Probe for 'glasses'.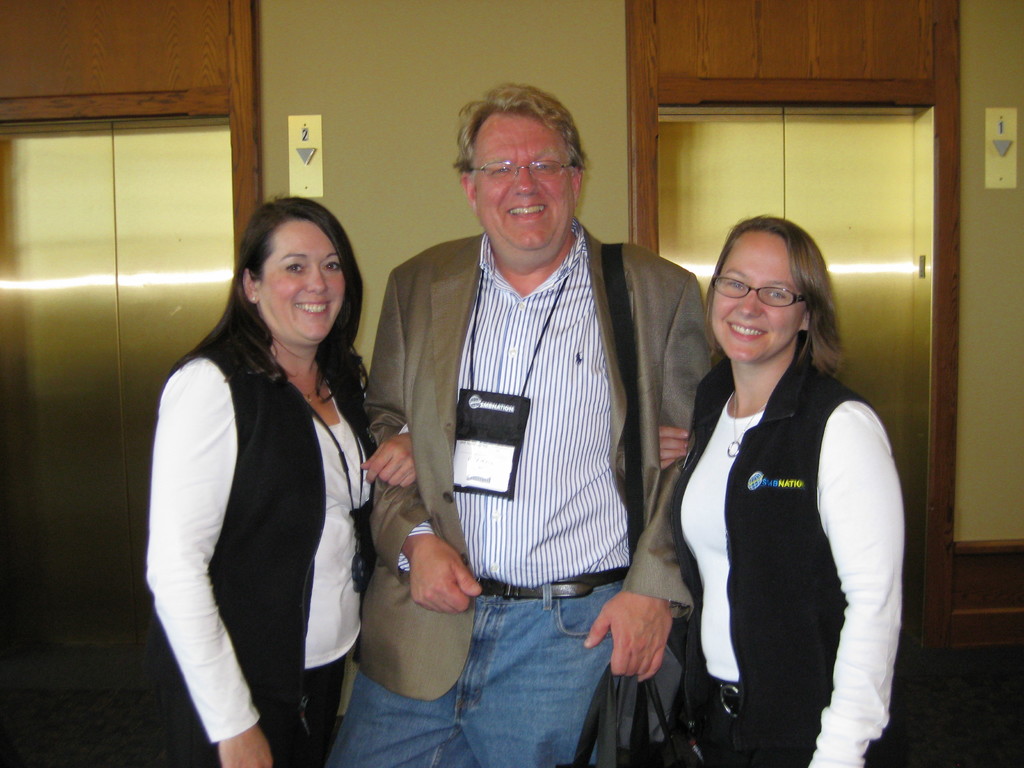
Probe result: detection(456, 143, 589, 191).
